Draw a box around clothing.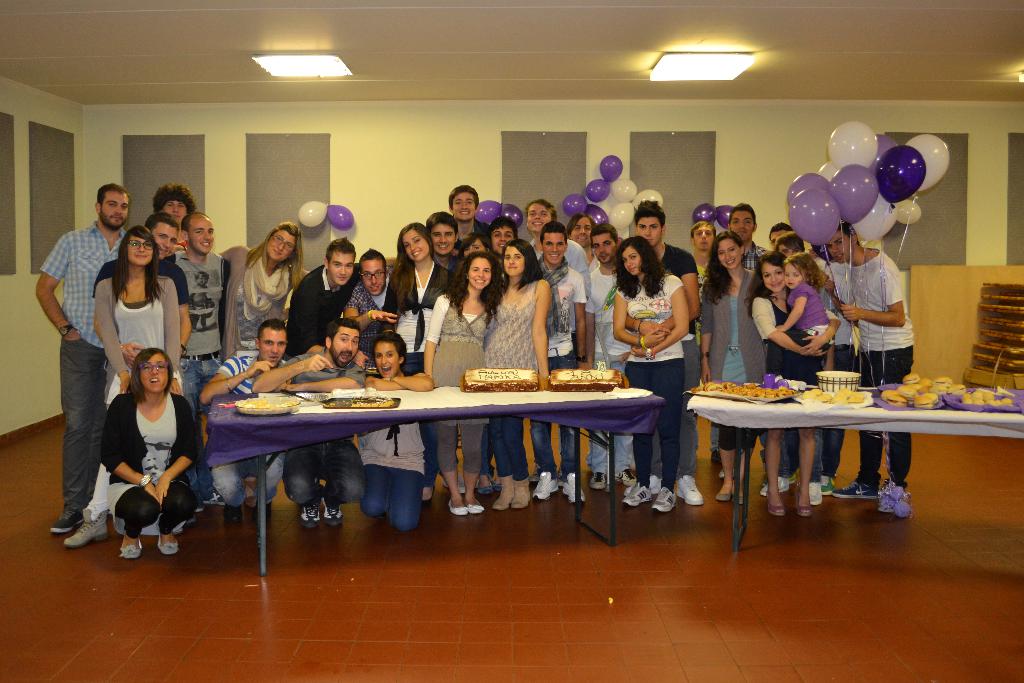
506 247 598 504.
